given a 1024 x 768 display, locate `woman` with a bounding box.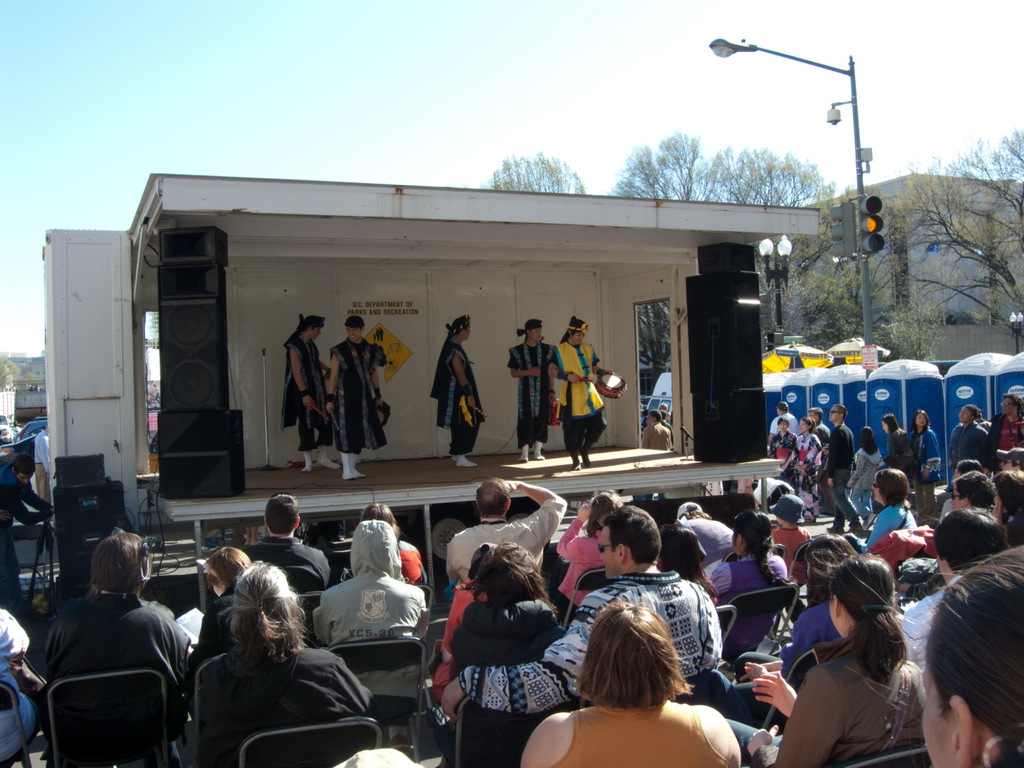
Located: {"x1": 723, "y1": 556, "x2": 922, "y2": 767}.
